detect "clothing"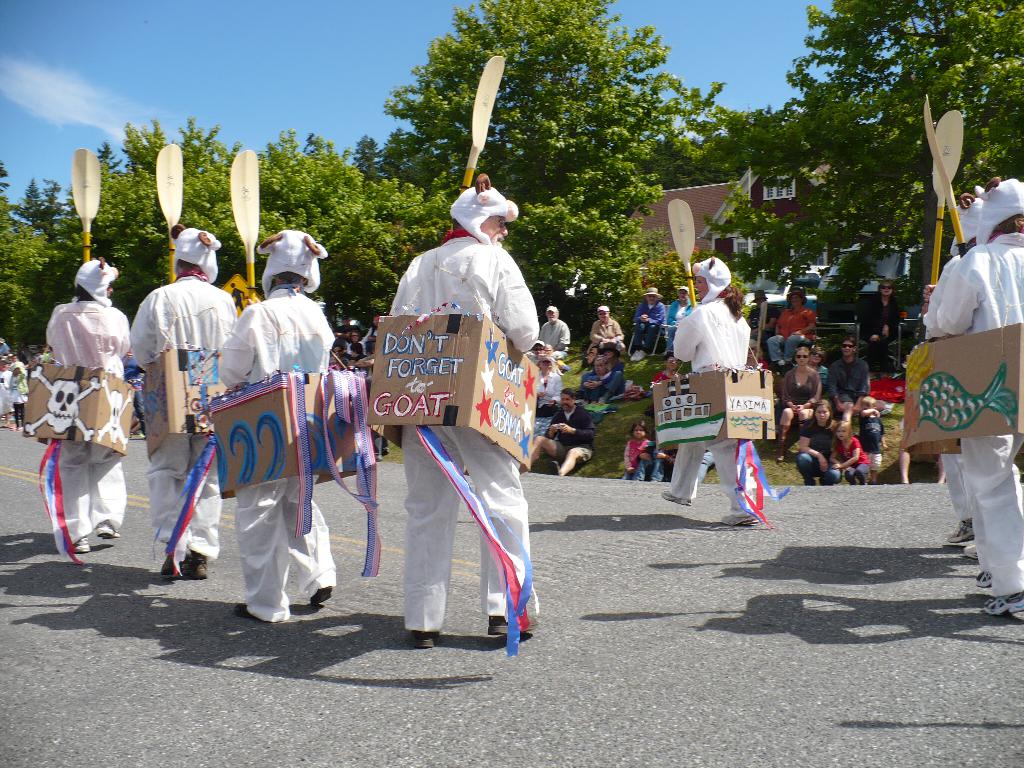
(x1=541, y1=406, x2=591, y2=467)
